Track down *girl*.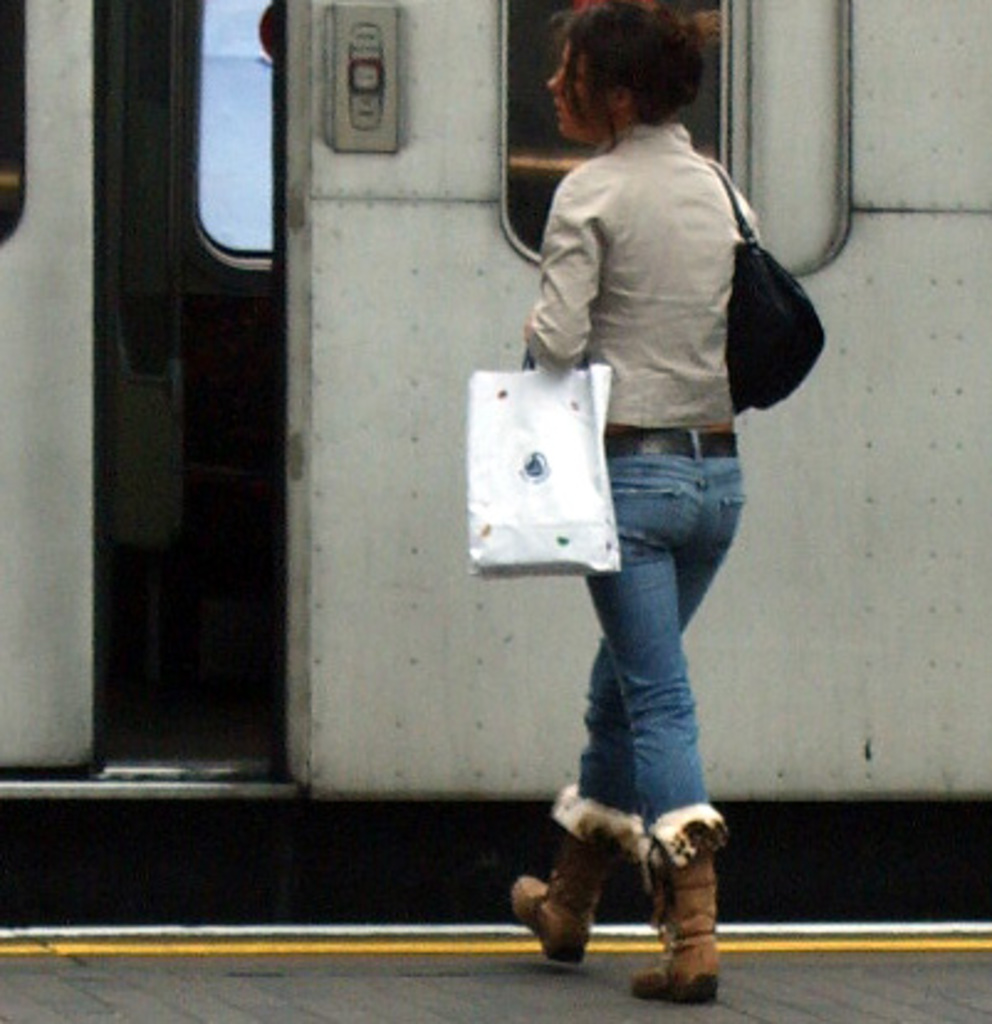
Tracked to {"x1": 505, "y1": 0, "x2": 764, "y2": 1007}.
